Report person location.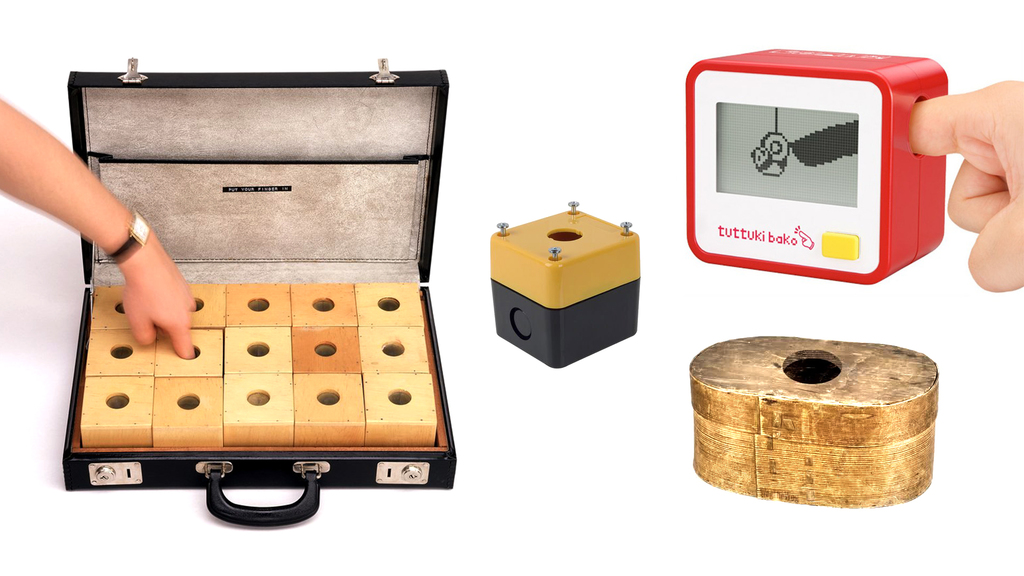
Report: pyautogui.locateOnScreen(0, 93, 198, 350).
